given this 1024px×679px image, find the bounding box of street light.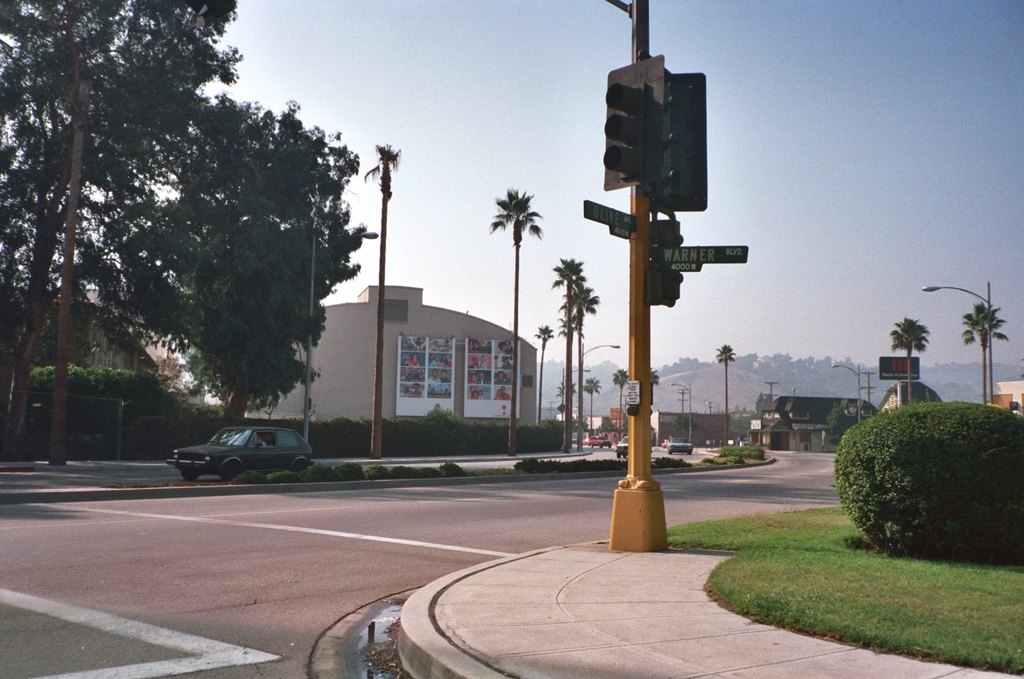
l=305, t=217, r=382, b=445.
